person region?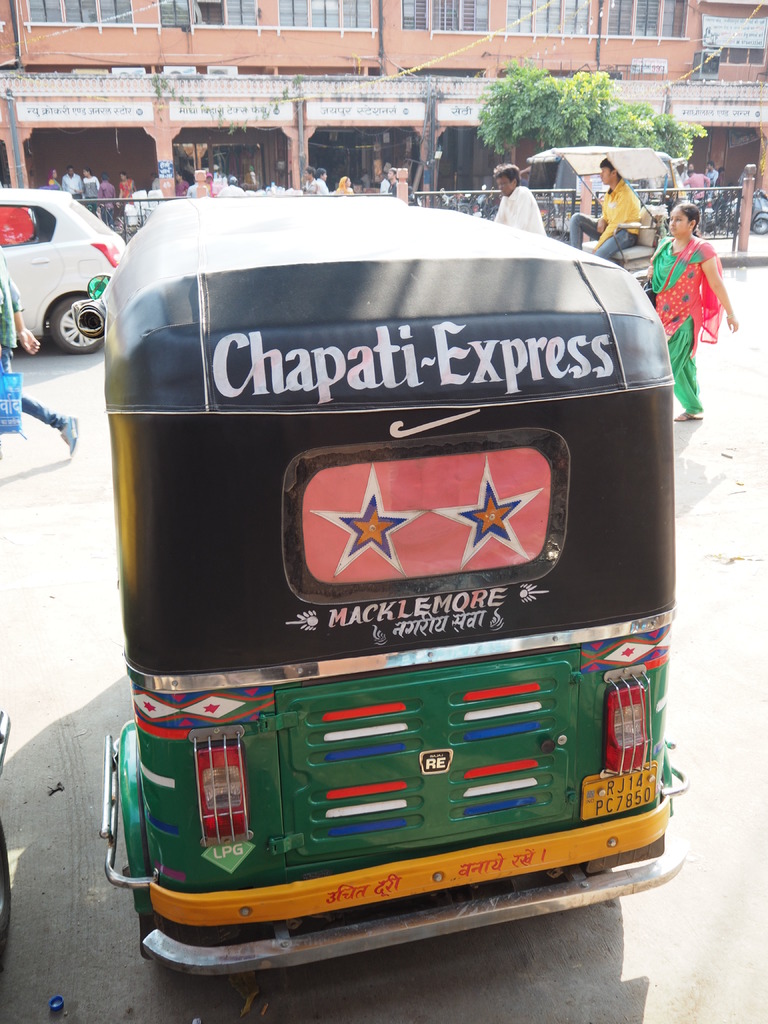
<box>0,246,86,452</box>
